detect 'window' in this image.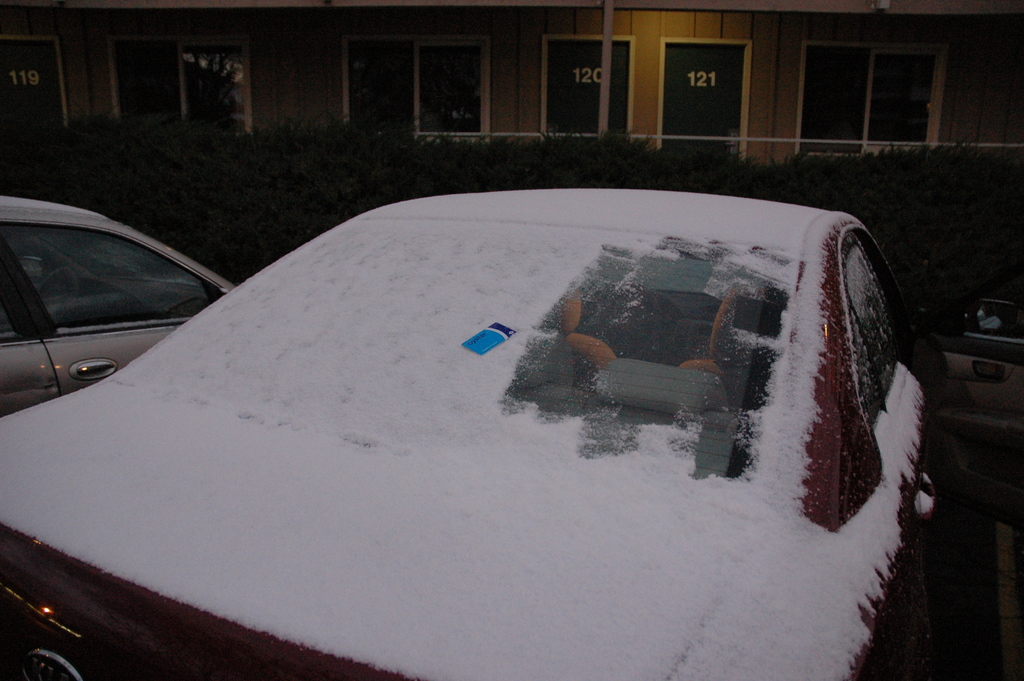
Detection: x1=0, y1=35, x2=81, y2=126.
